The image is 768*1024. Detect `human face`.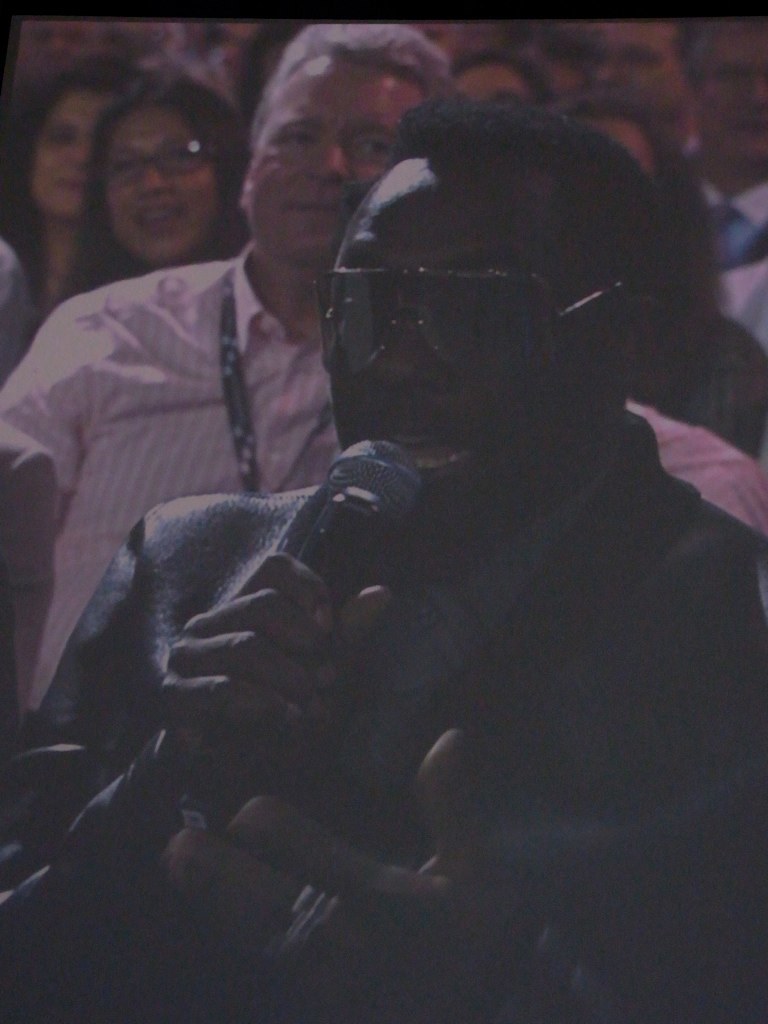
Detection: region(591, 119, 656, 171).
